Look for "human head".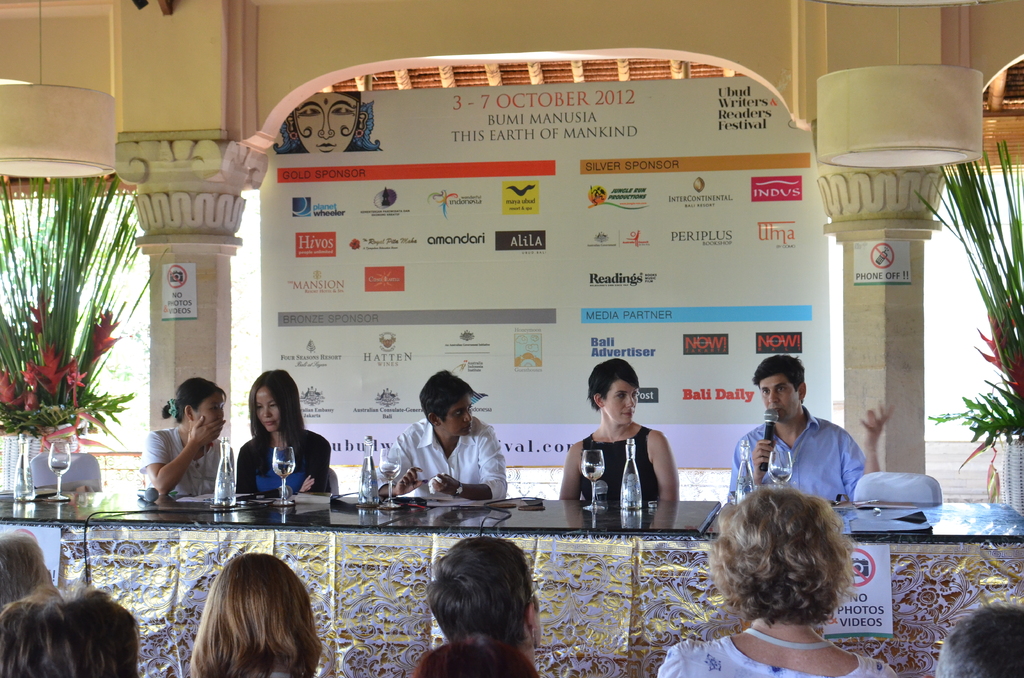
Found: 0 588 140 677.
